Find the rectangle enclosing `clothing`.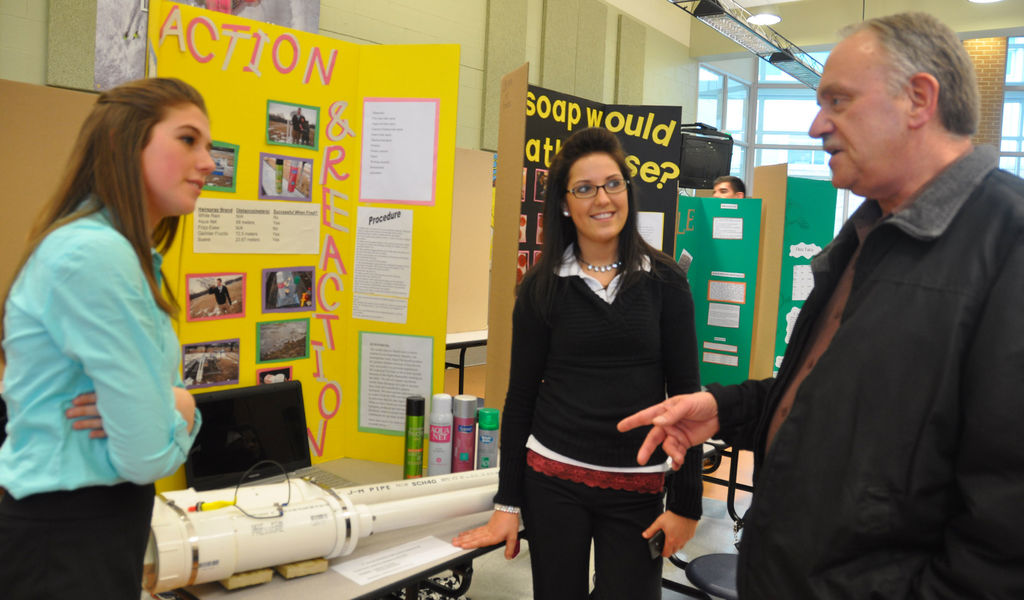
[left=124, top=0, right=146, bottom=32].
